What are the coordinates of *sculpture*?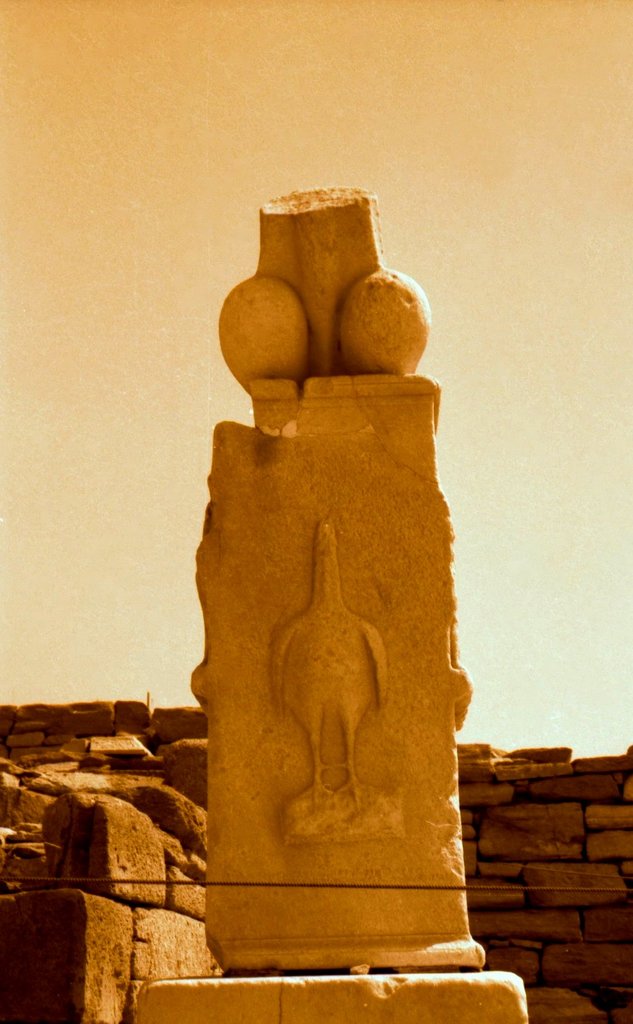
[166, 233, 477, 937].
